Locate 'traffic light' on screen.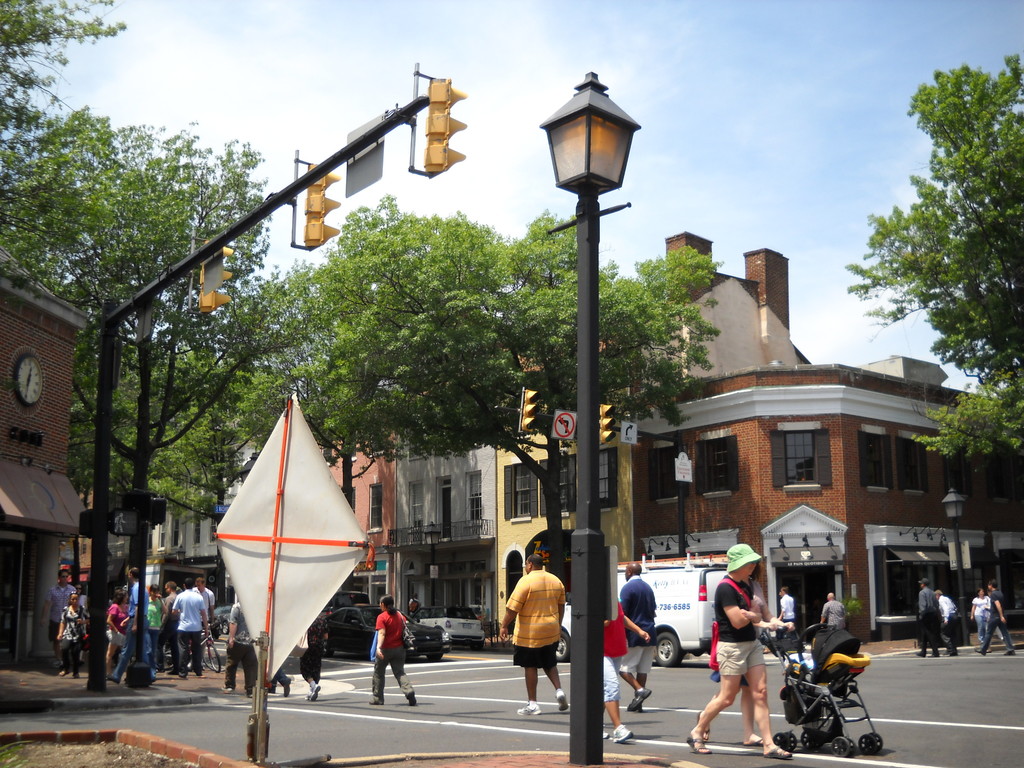
On screen at (516,387,538,433).
